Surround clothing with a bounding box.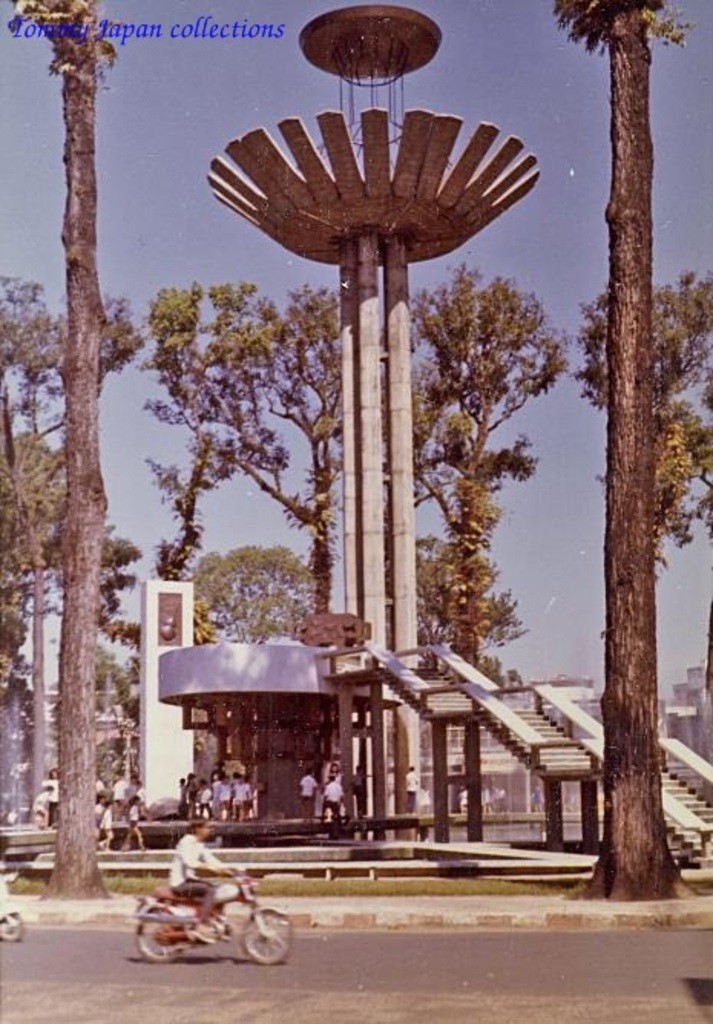
Rect(98, 809, 115, 829).
